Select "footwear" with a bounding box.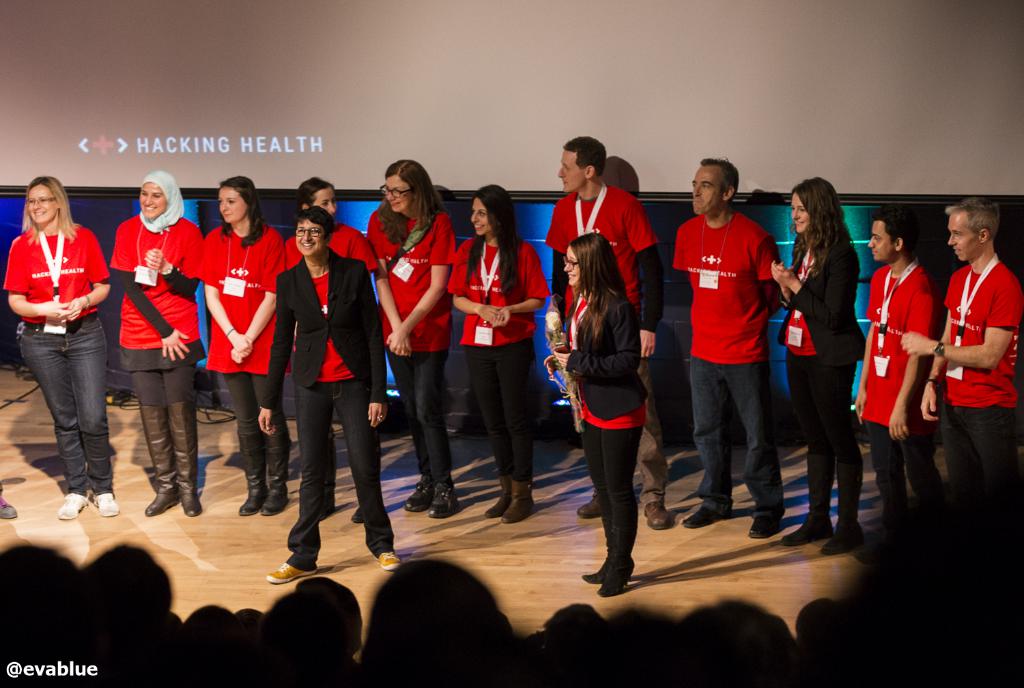
584,541,613,583.
